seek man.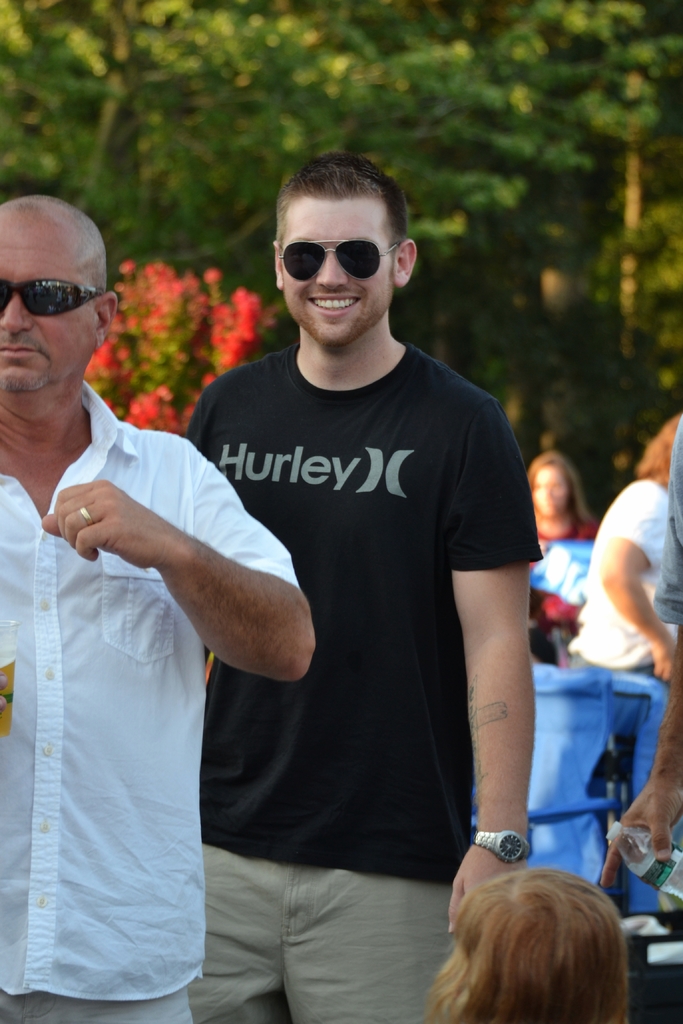
1, 289, 306, 1023.
